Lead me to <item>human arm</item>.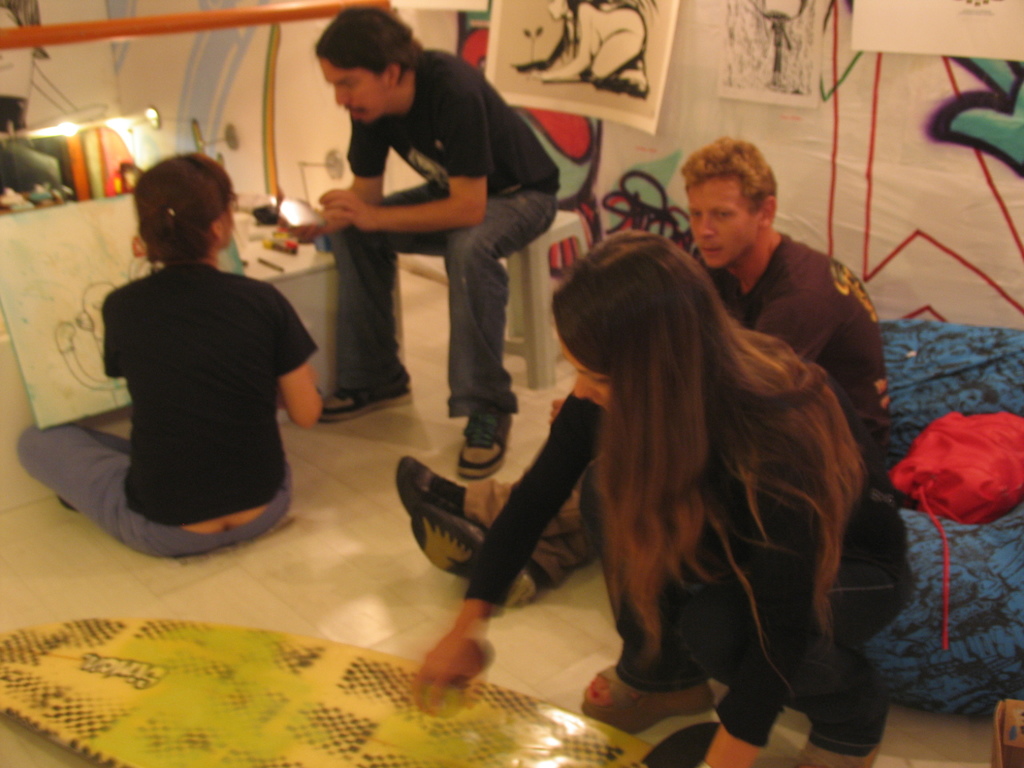
Lead to Rect(259, 286, 330, 431).
